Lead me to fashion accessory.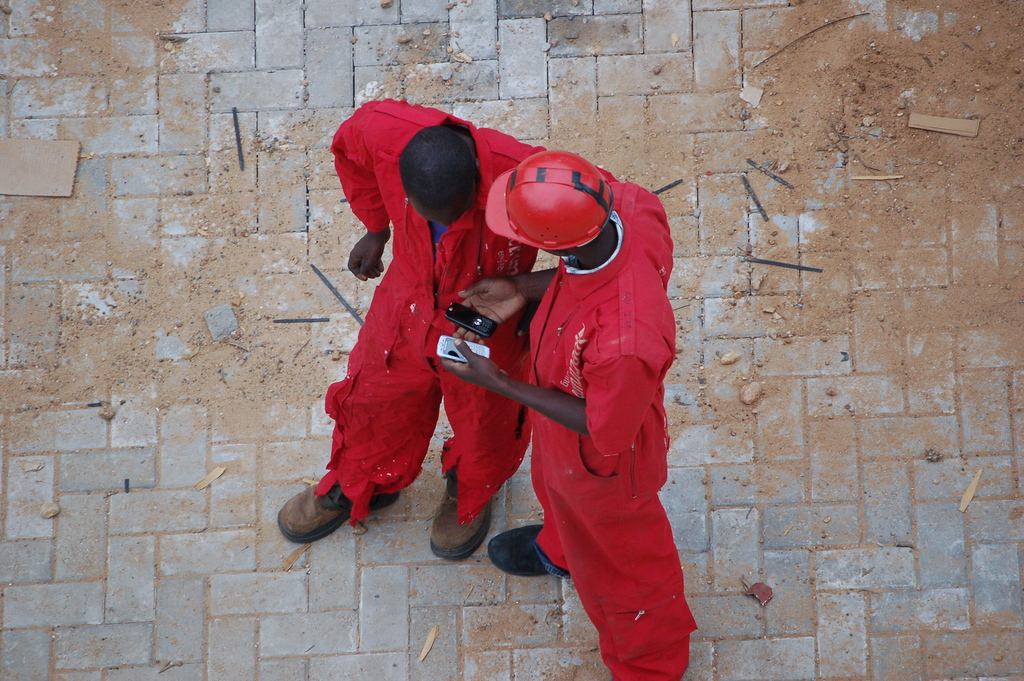
Lead to box=[276, 482, 398, 543].
